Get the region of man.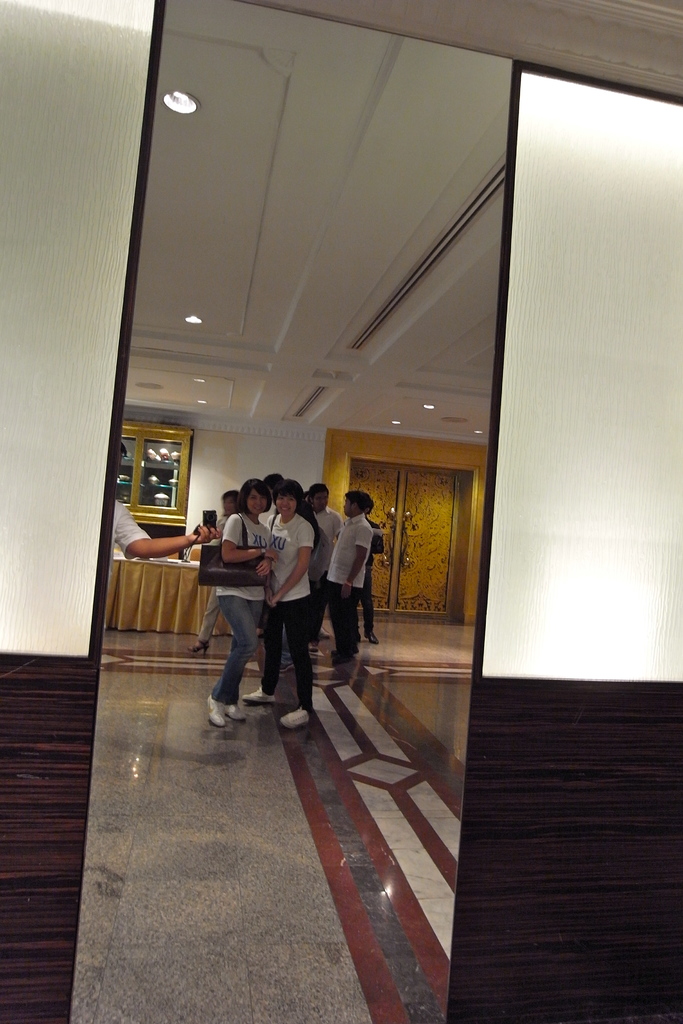
detection(329, 490, 370, 676).
